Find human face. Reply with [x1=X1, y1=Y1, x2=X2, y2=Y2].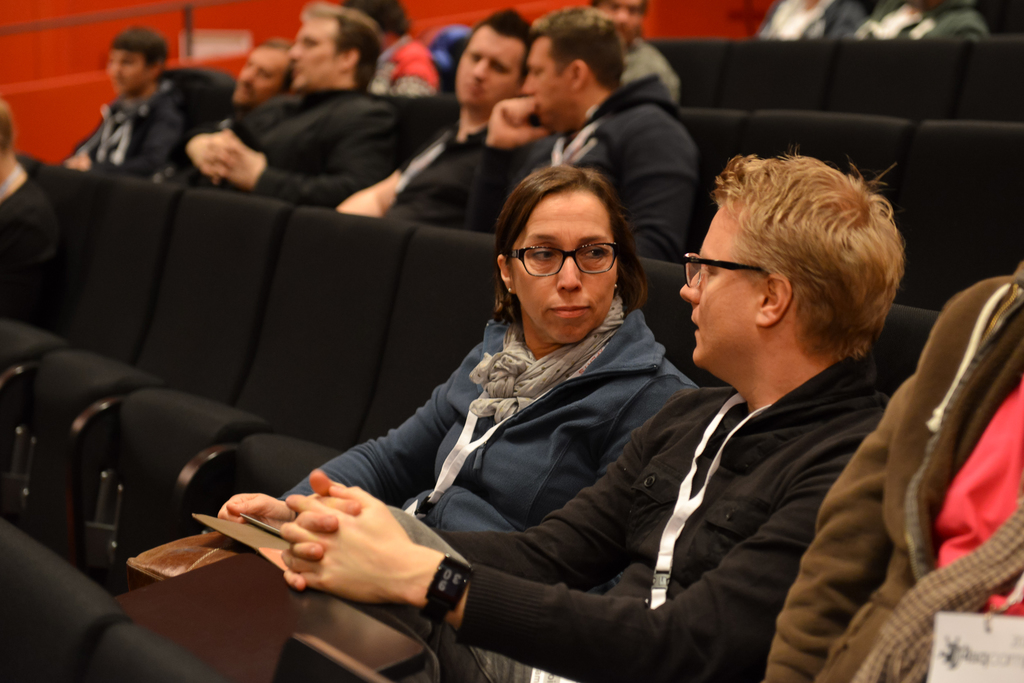
[x1=675, y1=199, x2=761, y2=370].
